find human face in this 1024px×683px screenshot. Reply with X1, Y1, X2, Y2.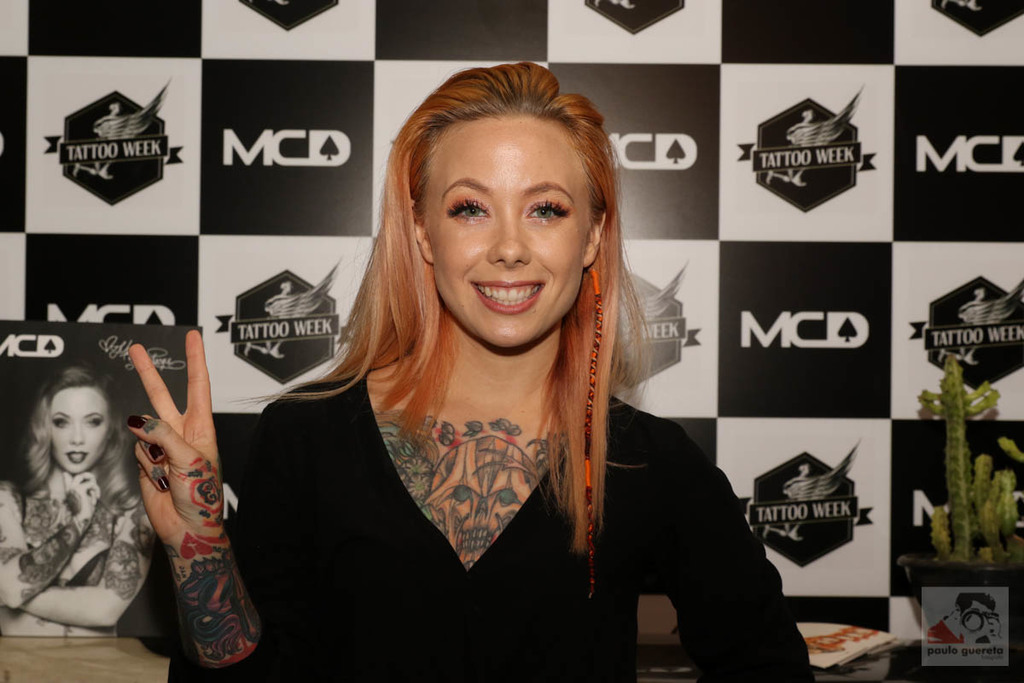
426, 114, 593, 347.
